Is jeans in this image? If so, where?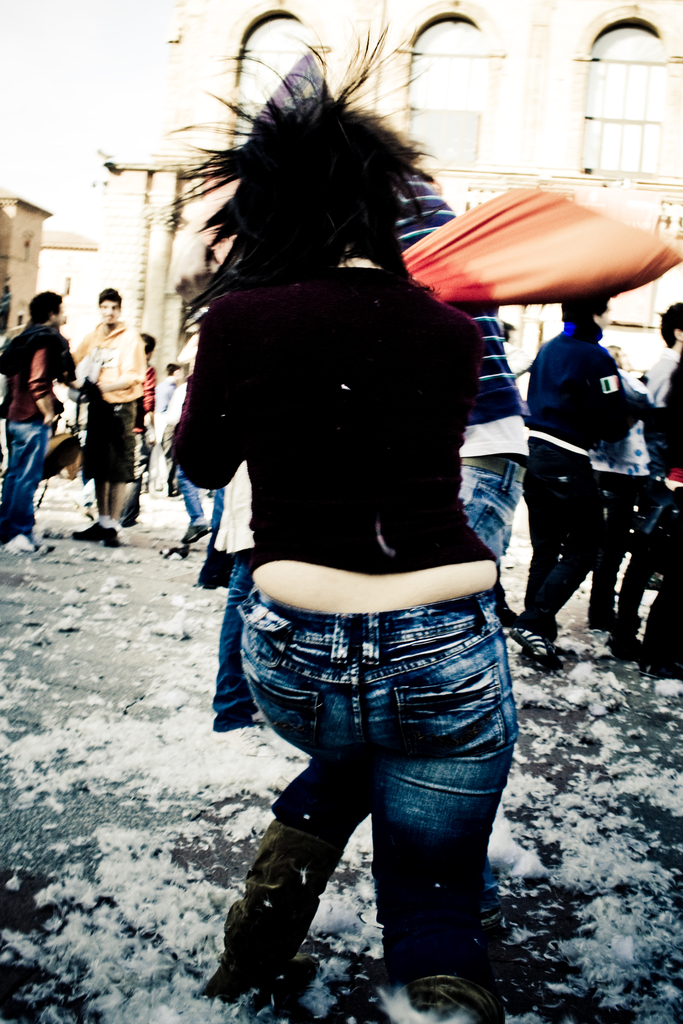
Yes, at select_region(0, 413, 49, 546).
